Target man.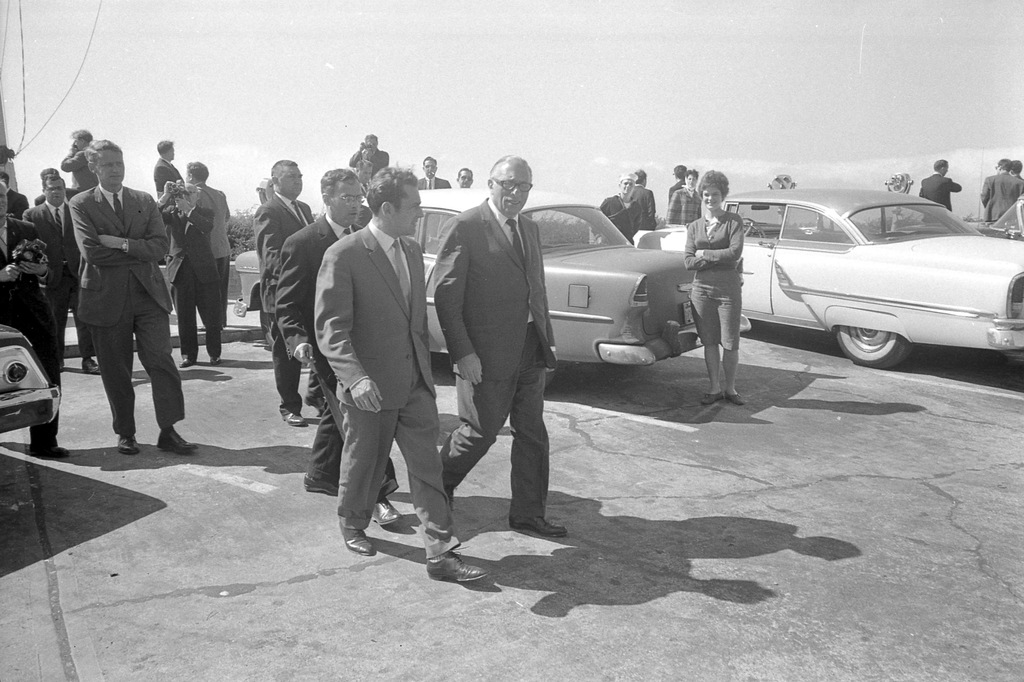
Target region: [353, 161, 372, 227].
